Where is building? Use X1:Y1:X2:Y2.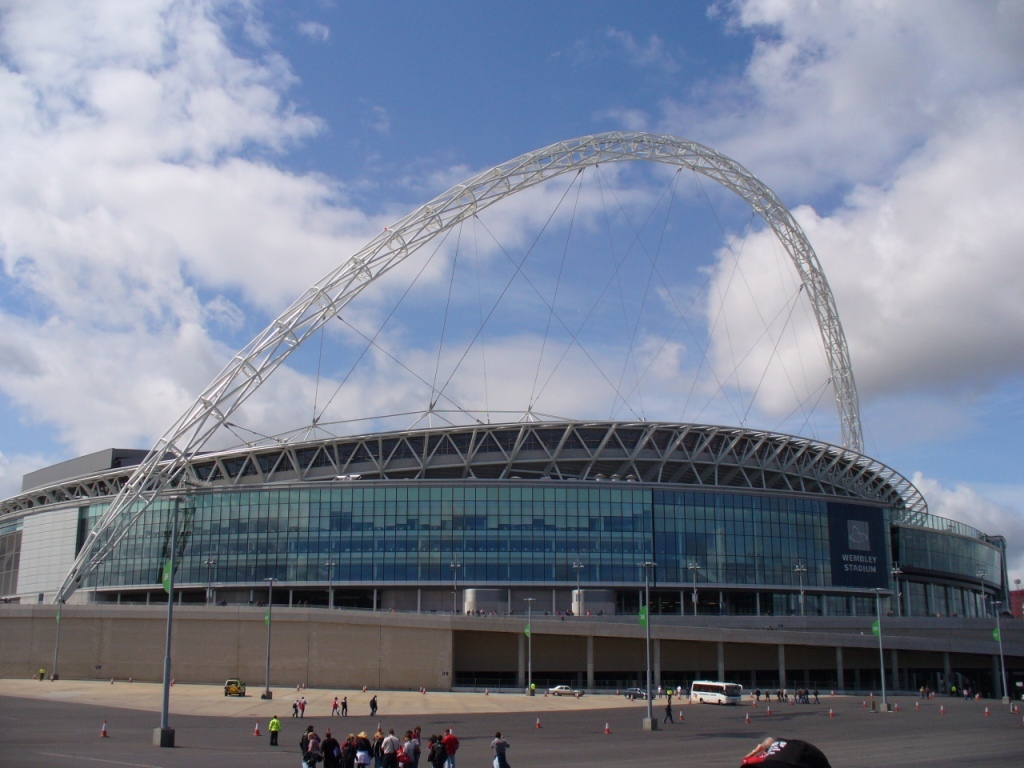
0:128:1023:700.
